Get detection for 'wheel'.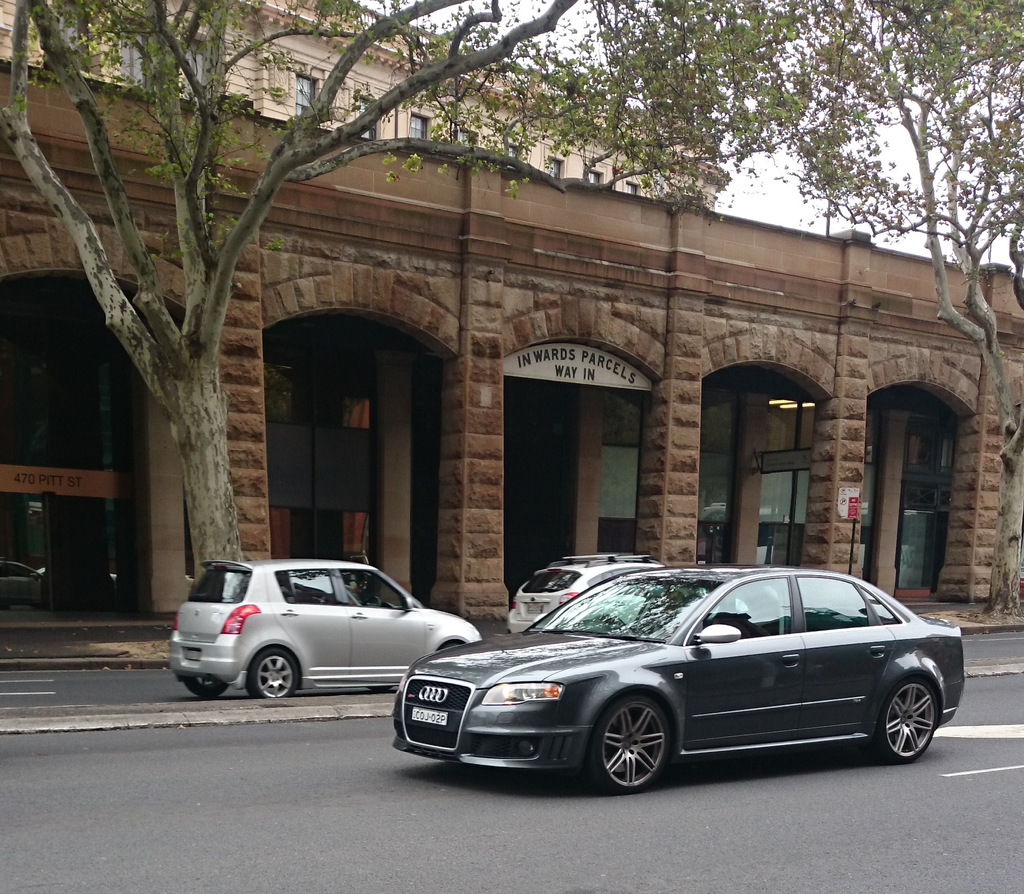
Detection: [593,718,689,799].
